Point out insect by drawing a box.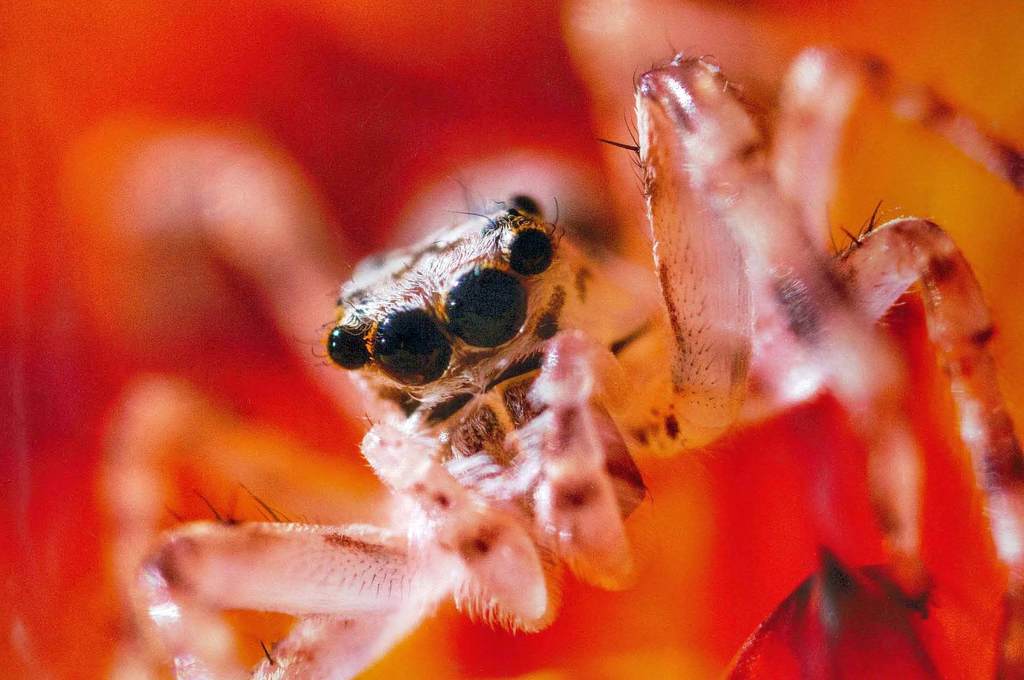
bbox=[95, 0, 1023, 679].
